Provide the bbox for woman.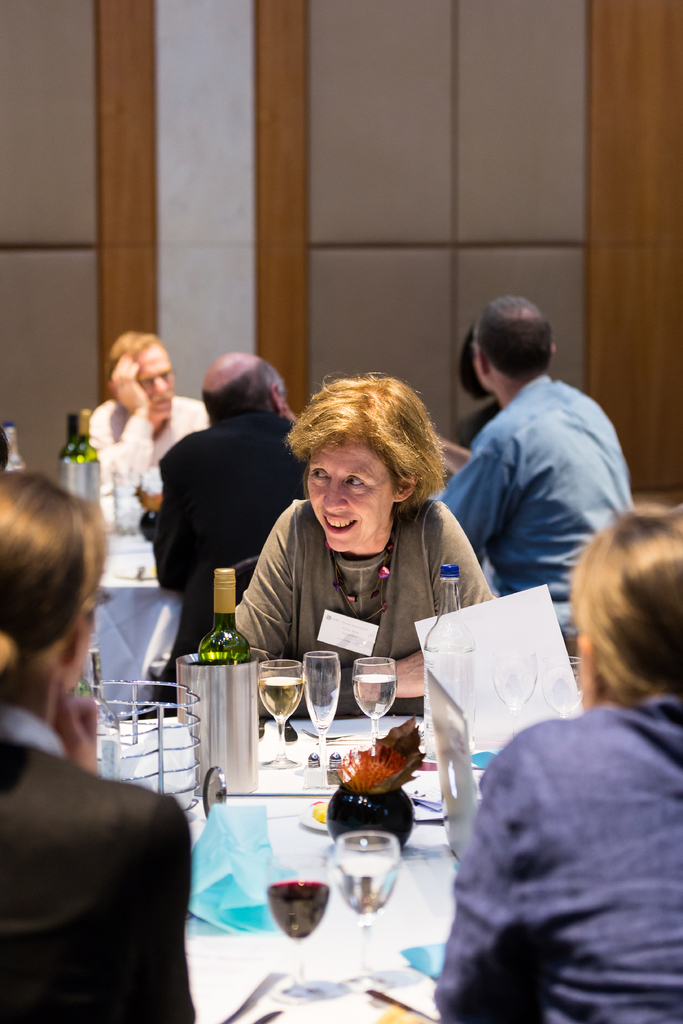
bbox=(425, 489, 682, 1023).
